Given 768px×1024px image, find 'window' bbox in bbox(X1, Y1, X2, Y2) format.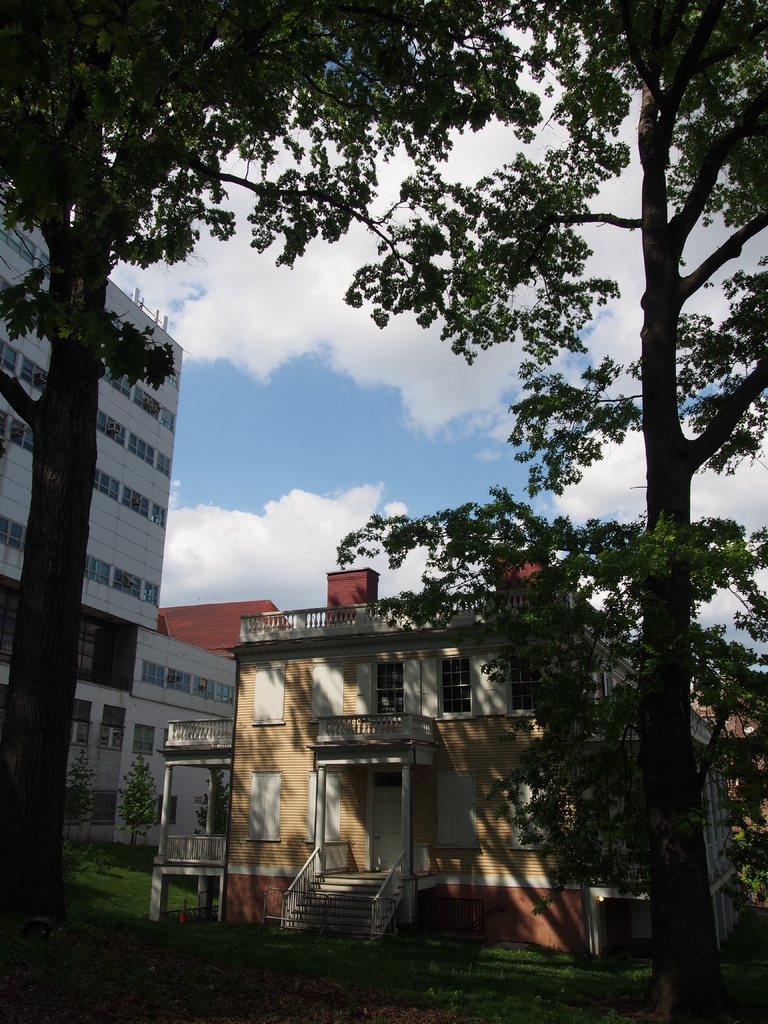
bbox(123, 492, 151, 524).
